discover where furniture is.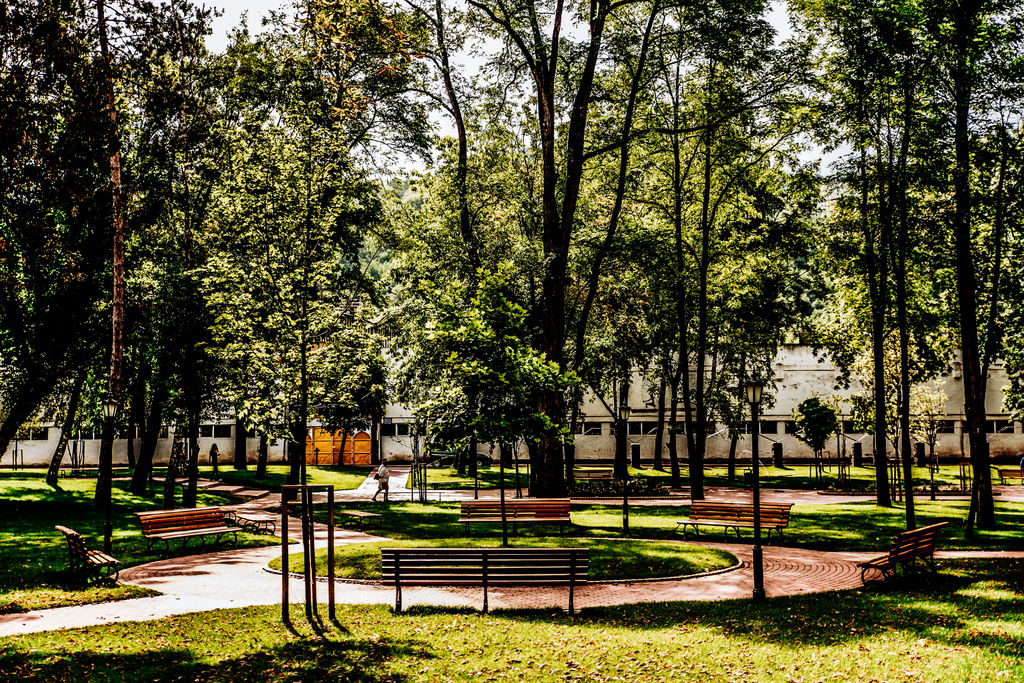
Discovered at Rect(856, 522, 948, 584).
